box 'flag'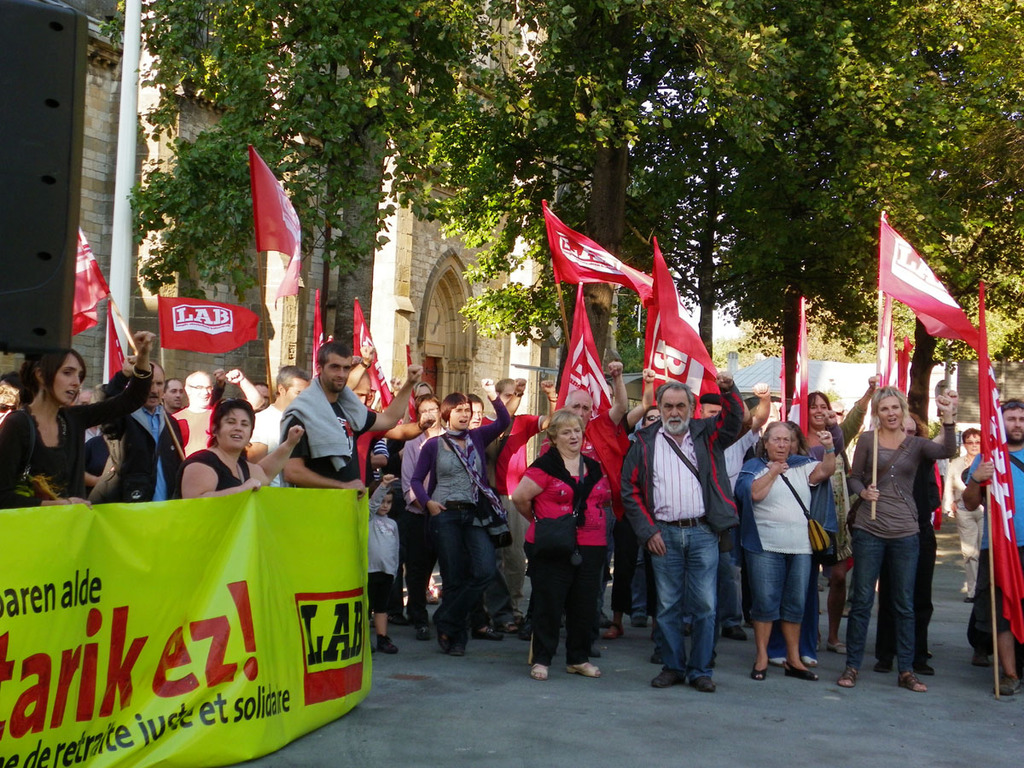
405, 346, 421, 415
